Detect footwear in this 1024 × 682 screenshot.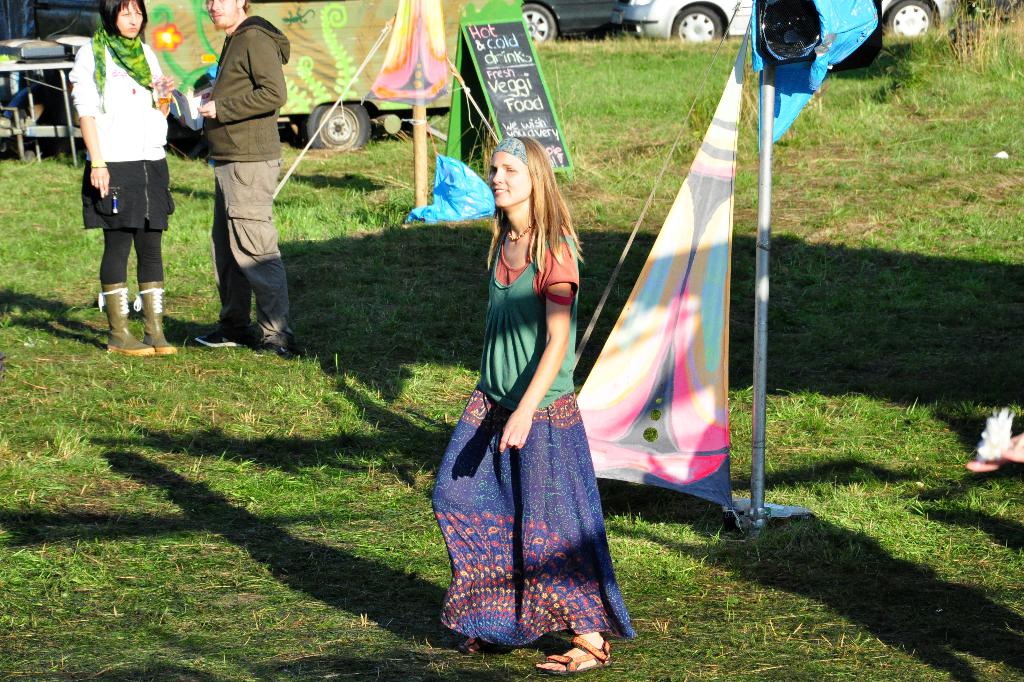
Detection: BBox(460, 637, 506, 651).
